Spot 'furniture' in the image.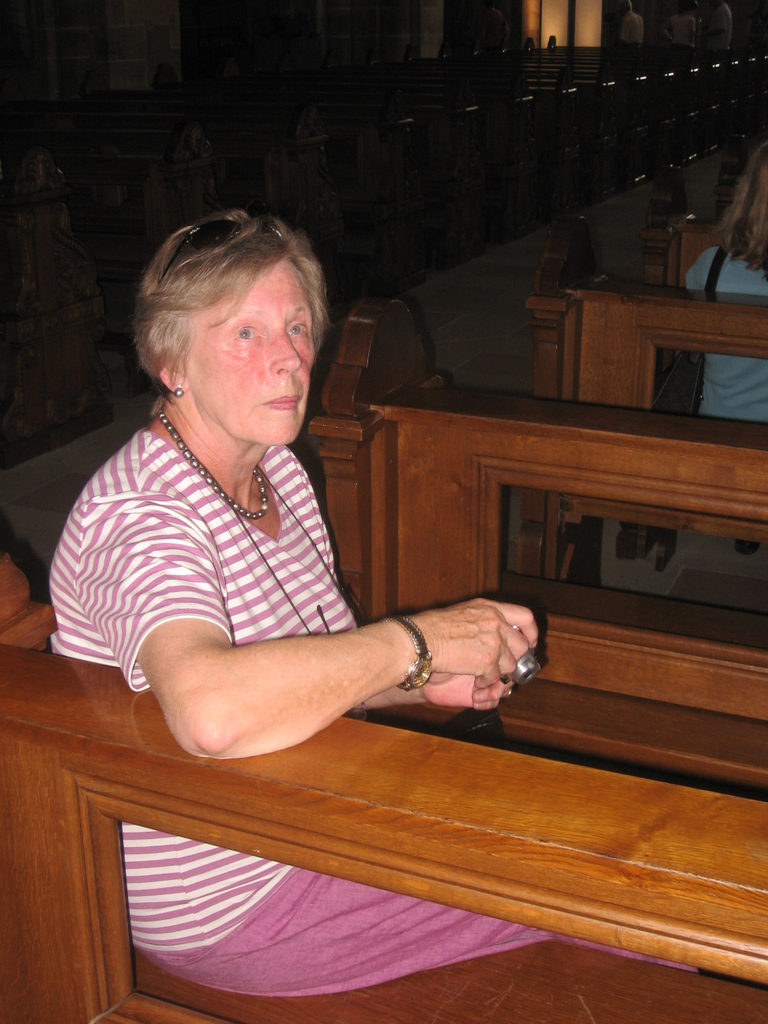
'furniture' found at x1=311, y1=297, x2=767, y2=792.
